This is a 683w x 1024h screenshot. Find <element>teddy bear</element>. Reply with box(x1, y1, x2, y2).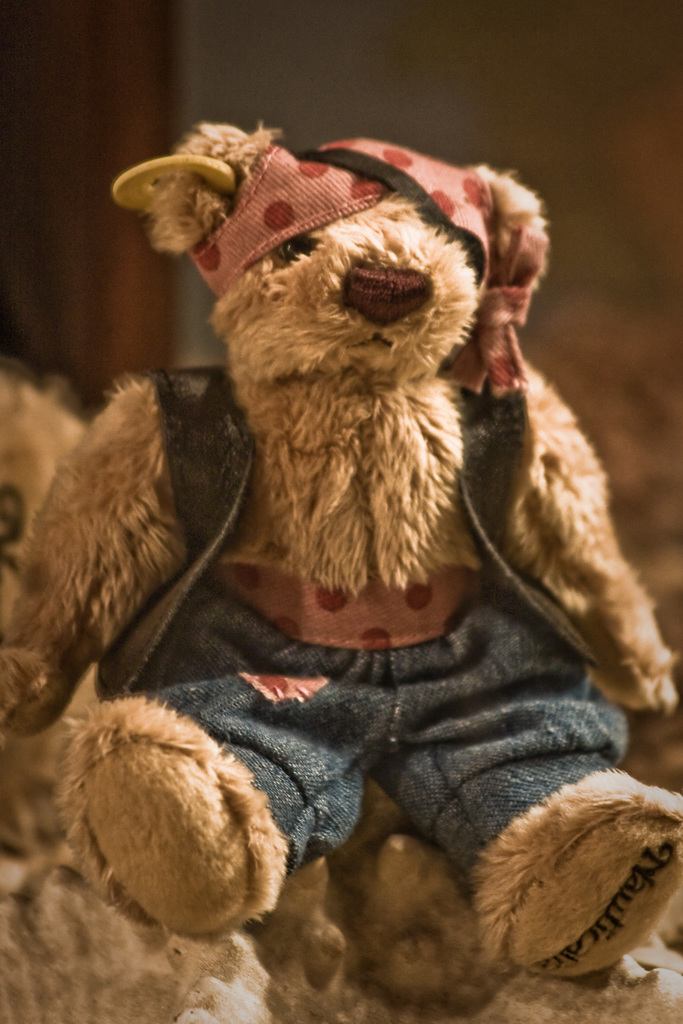
box(0, 117, 682, 981).
